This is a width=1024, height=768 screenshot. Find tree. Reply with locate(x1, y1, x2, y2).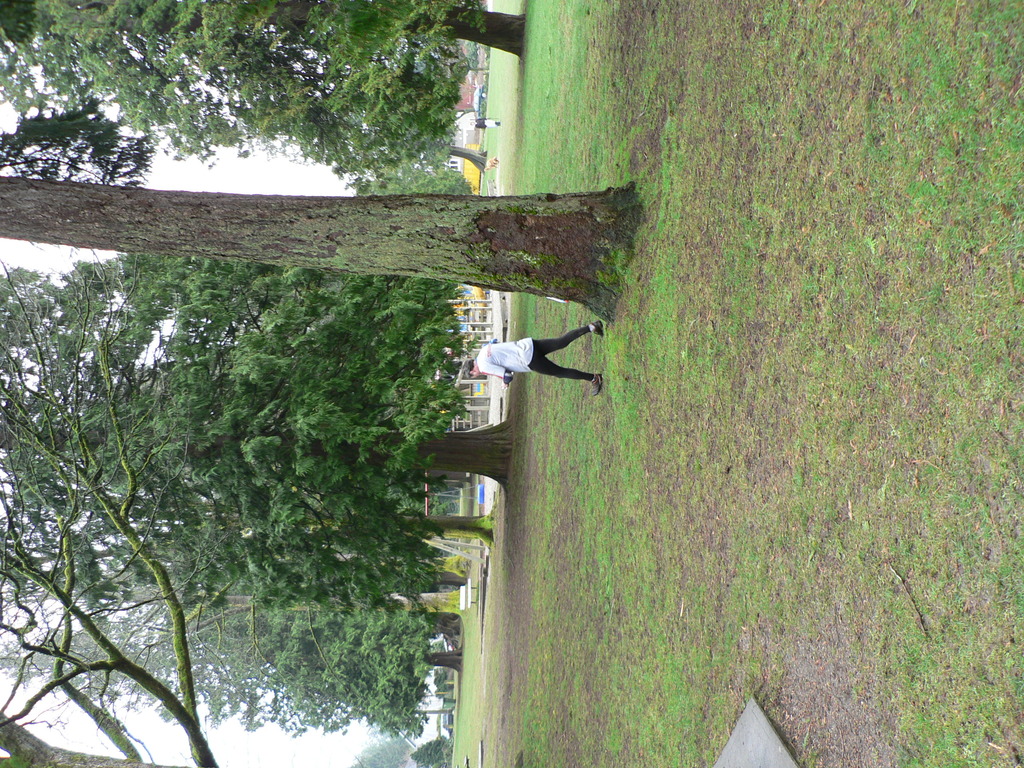
locate(403, 734, 453, 767).
